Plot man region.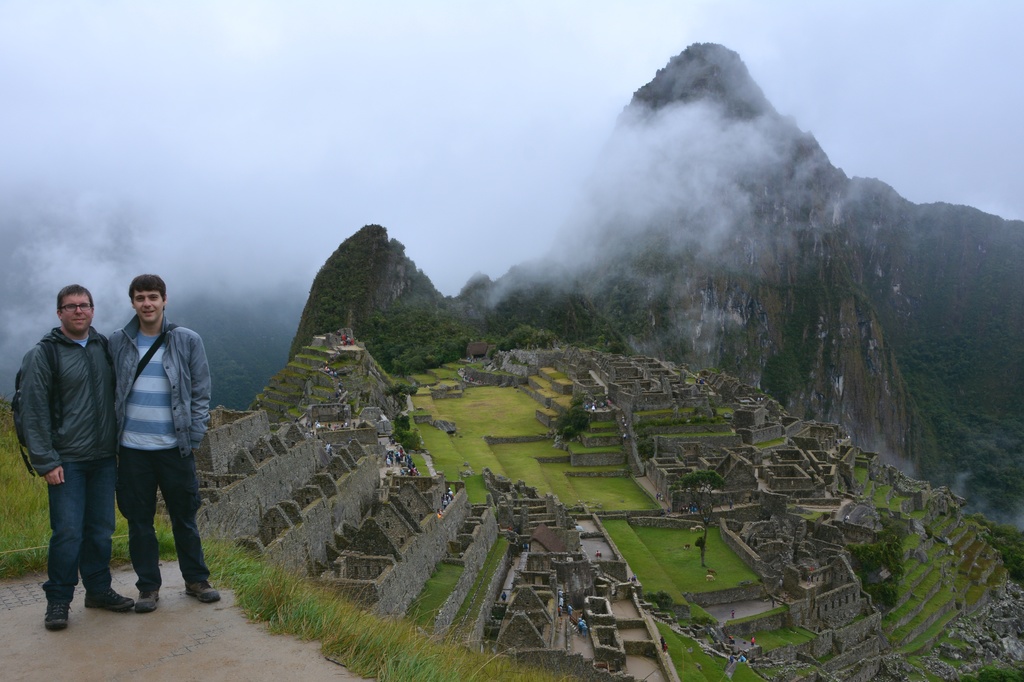
Plotted at [left=106, top=267, right=218, bottom=617].
